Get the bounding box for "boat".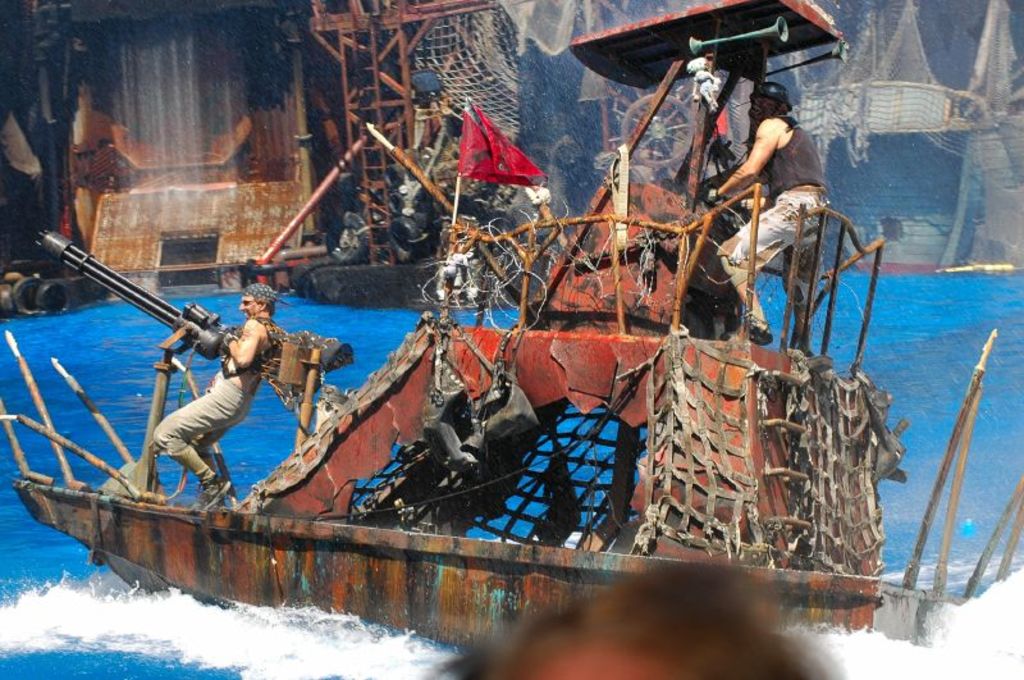
crop(45, 68, 960, 622).
